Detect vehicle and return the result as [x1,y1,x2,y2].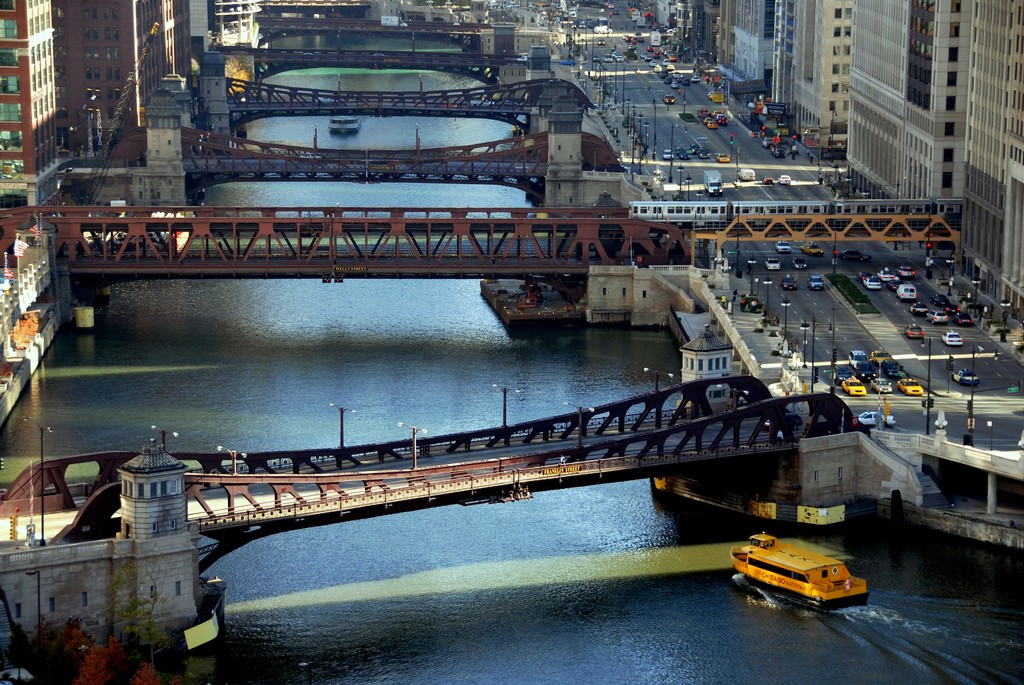
[663,149,677,162].
